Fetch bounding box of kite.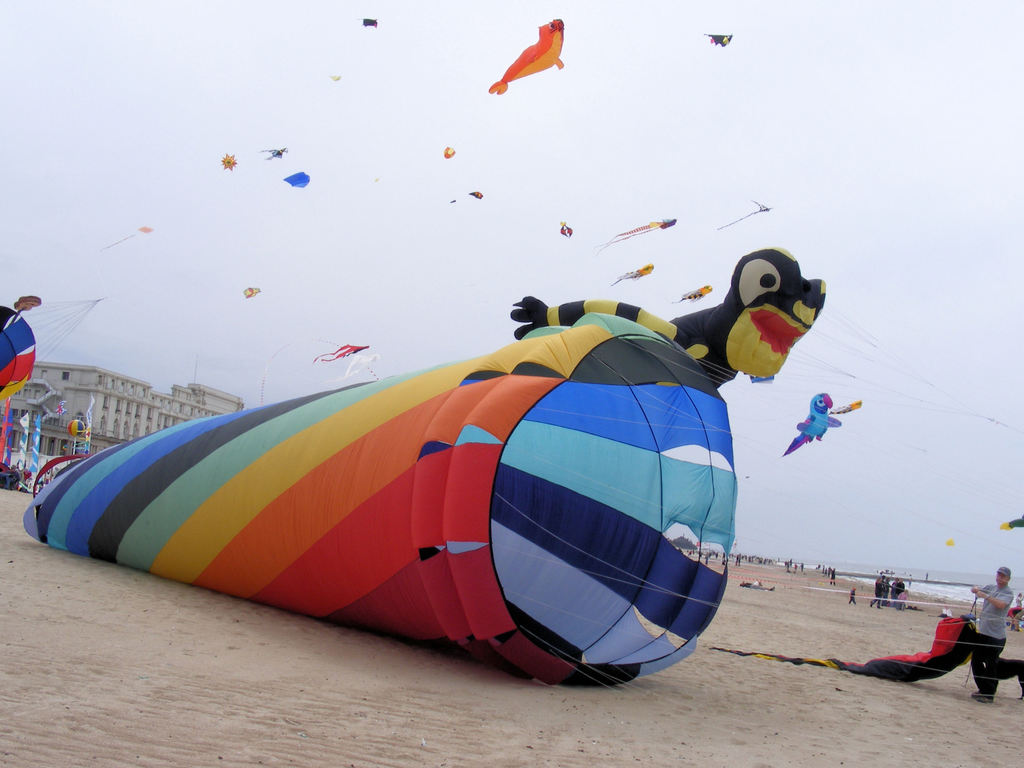
Bbox: Rect(216, 150, 242, 175).
